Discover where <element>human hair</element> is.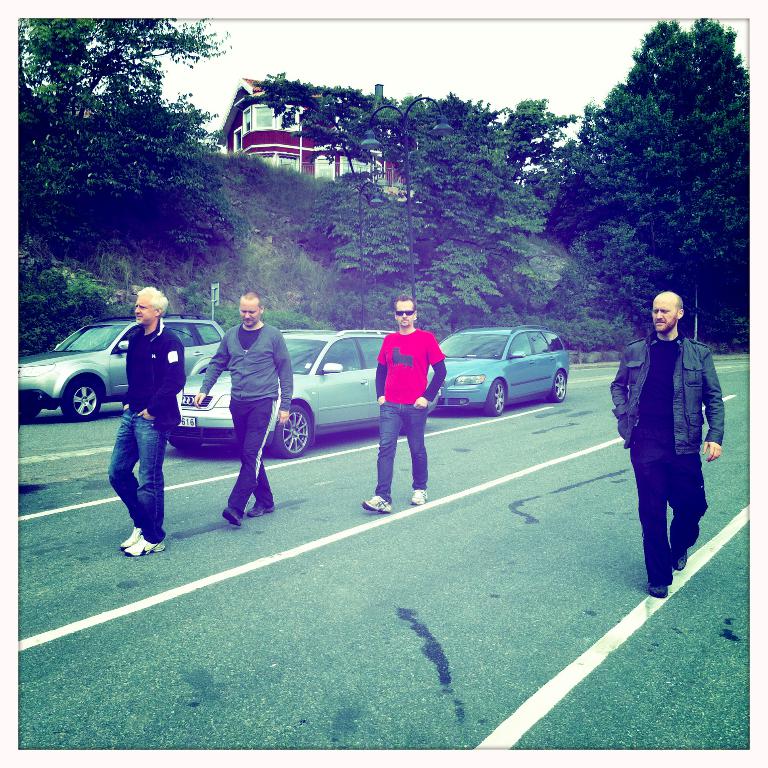
Discovered at <region>392, 293, 416, 313</region>.
